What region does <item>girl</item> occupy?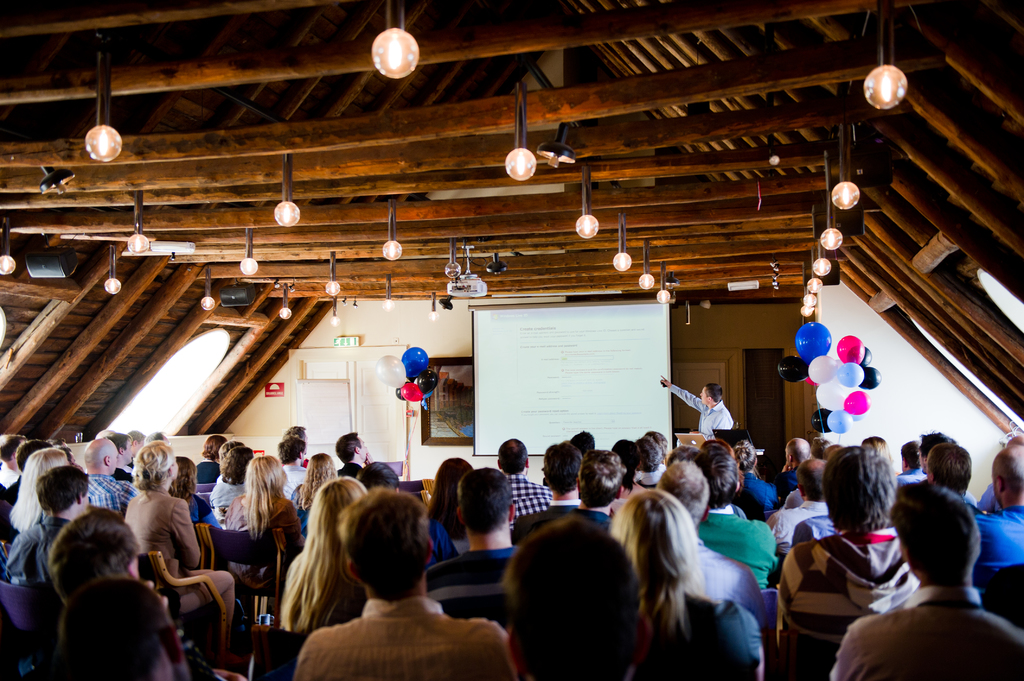
x1=193 y1=436 x2=227 y2=501.
